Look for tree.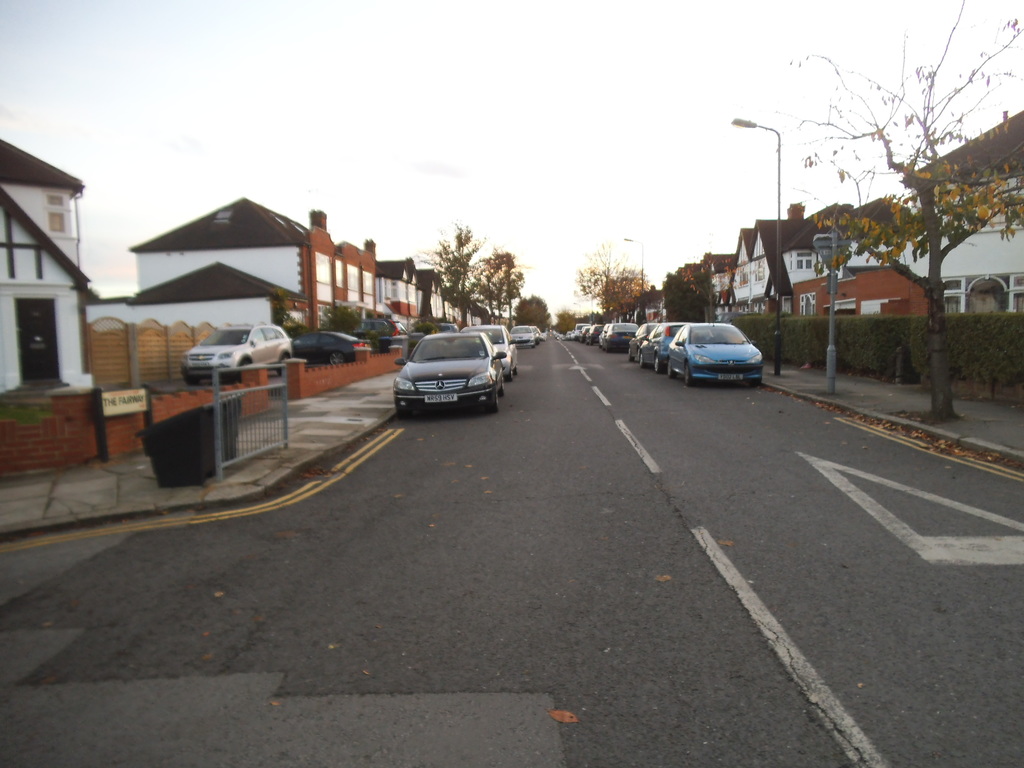
Found: [x1=573, y1=249, x2=655, y2=323].
